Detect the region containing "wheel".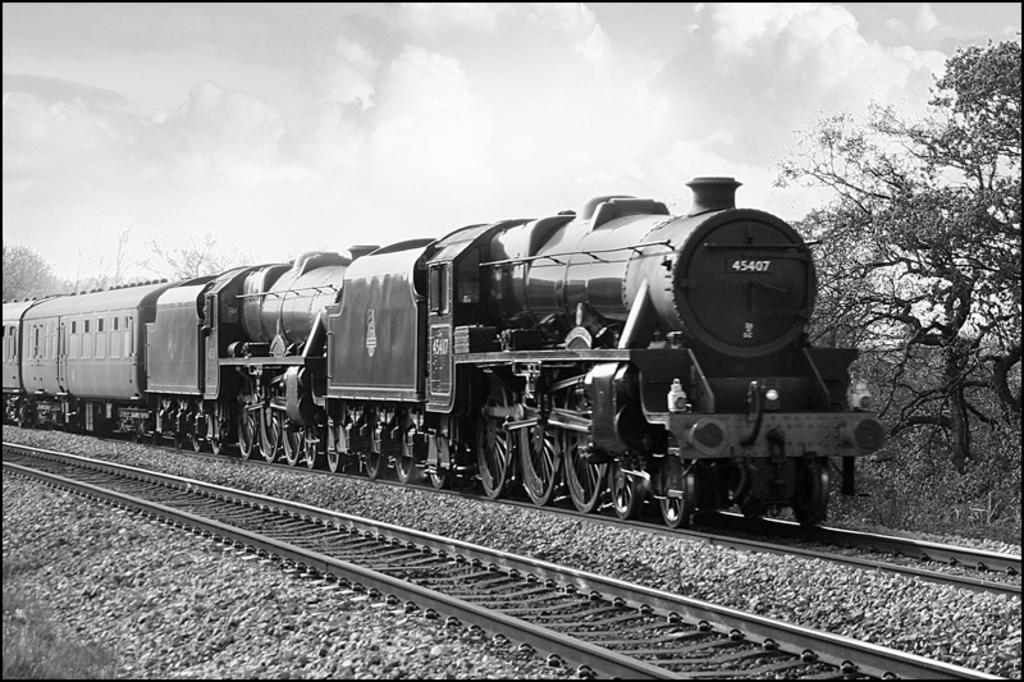
pyautogui.locateOnScreen(174, 425, 187, 452).
